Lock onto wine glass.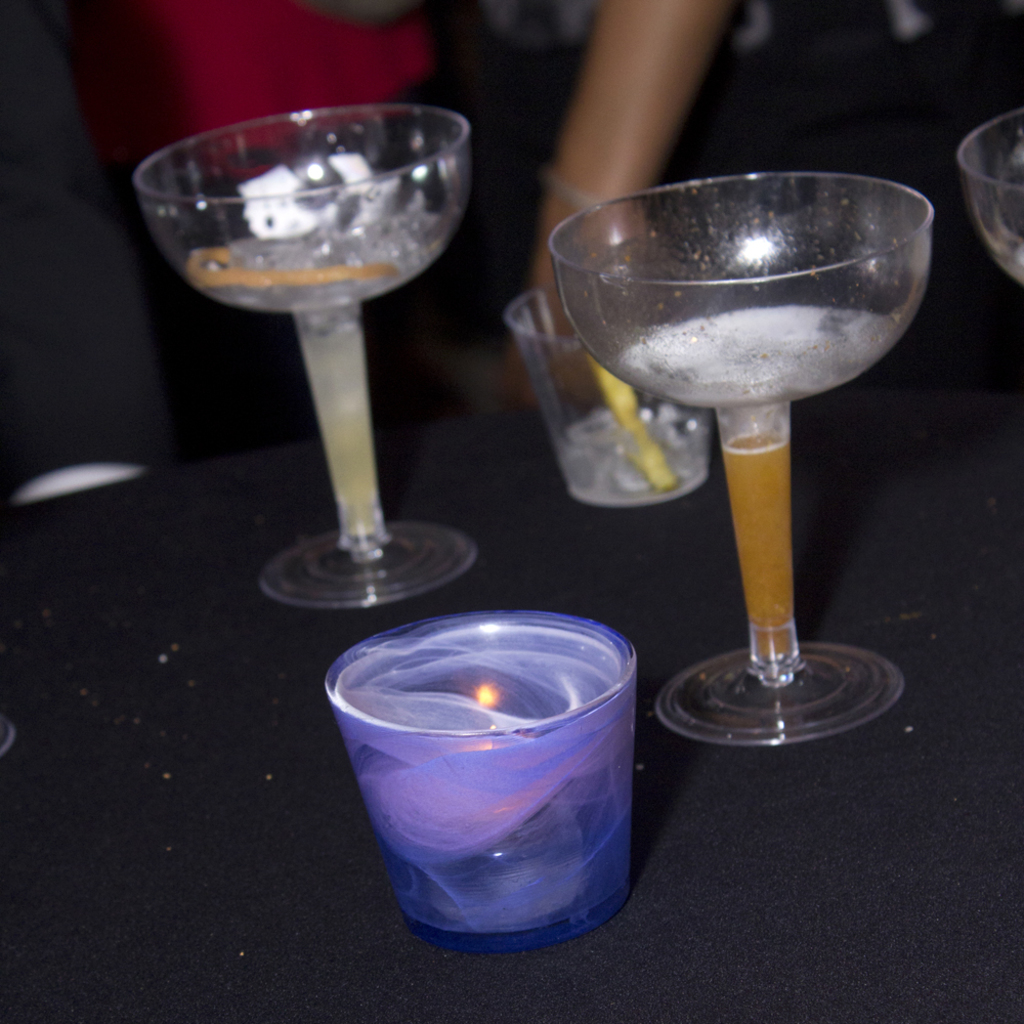
Locked: x1=546 y1=169 x2=929 y2=752.
